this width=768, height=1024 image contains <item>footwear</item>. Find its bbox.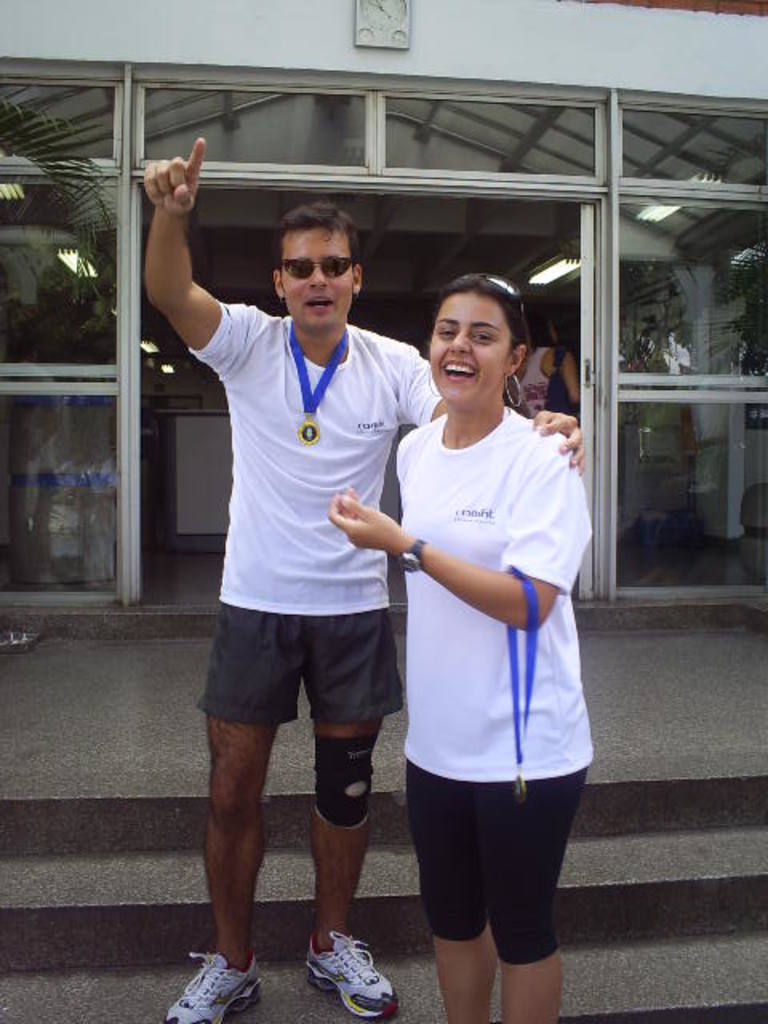
crop(302, 939, 398, 1022).
